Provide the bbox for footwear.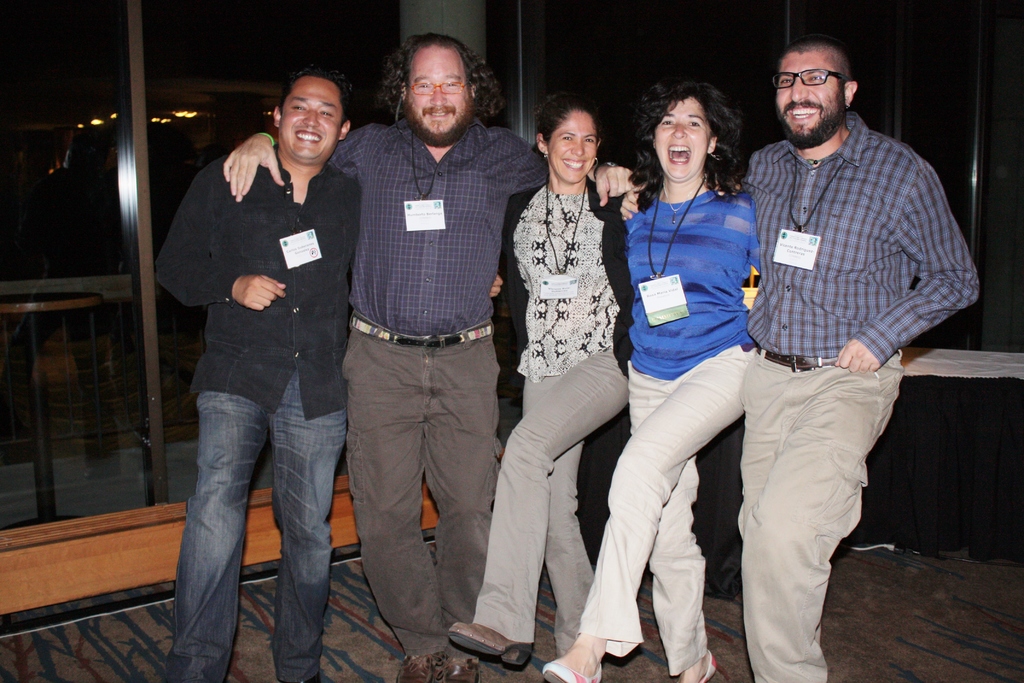
box(538, 659, 601, 682).
